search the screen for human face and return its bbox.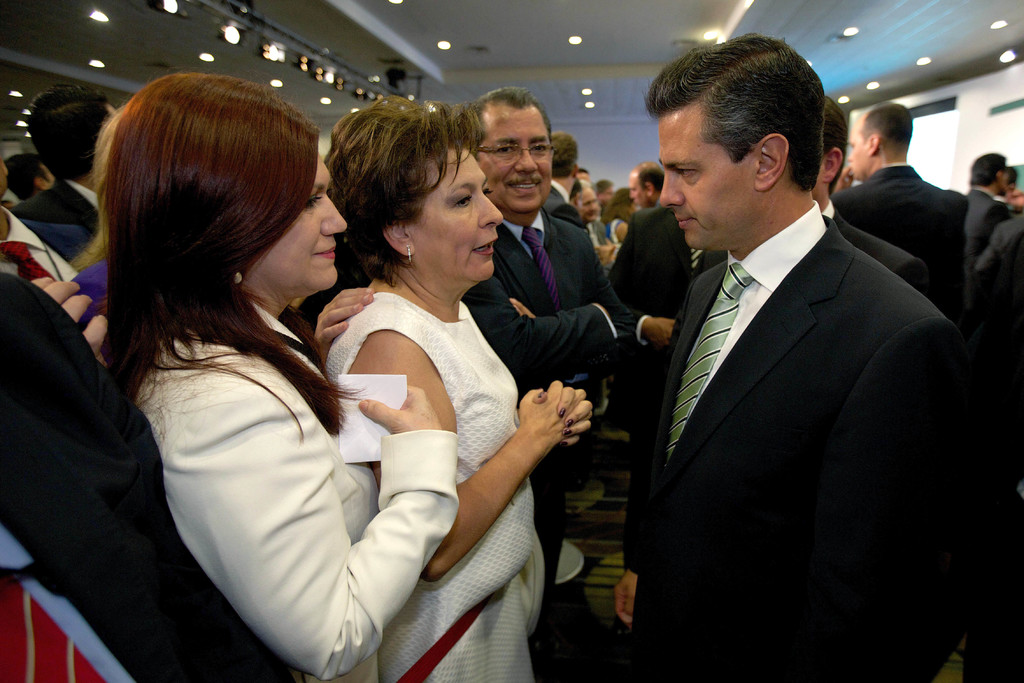
Found: detection(435, 147, 502, 287).
